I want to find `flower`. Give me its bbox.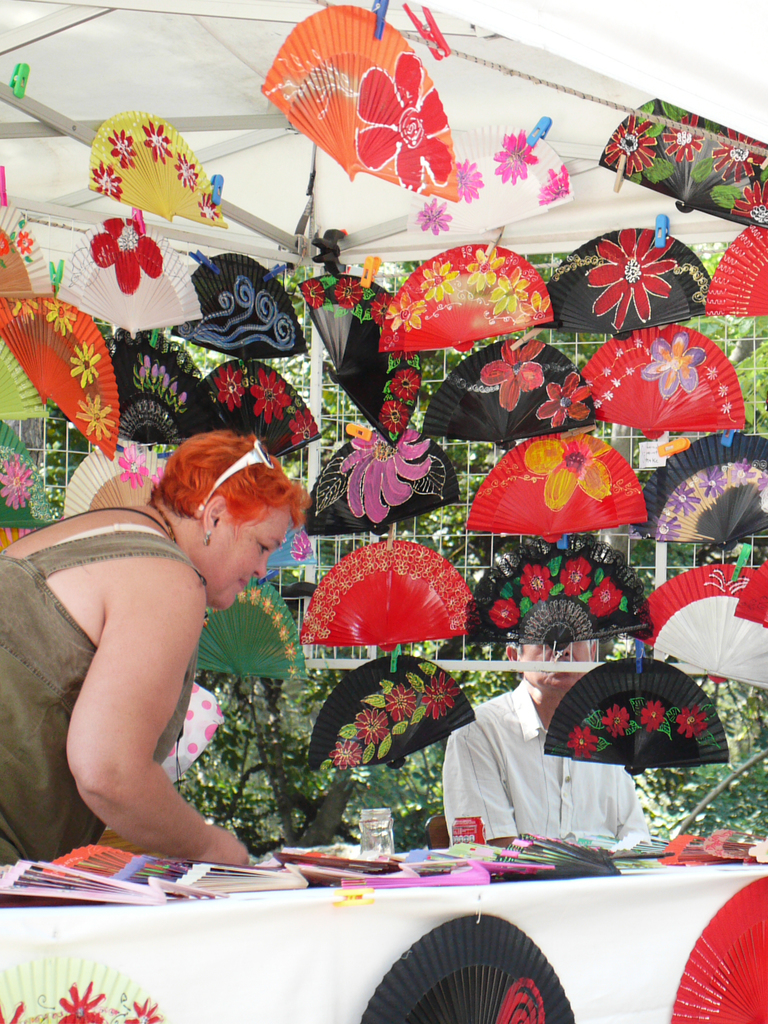
crop(381, 400, 405, 435).
